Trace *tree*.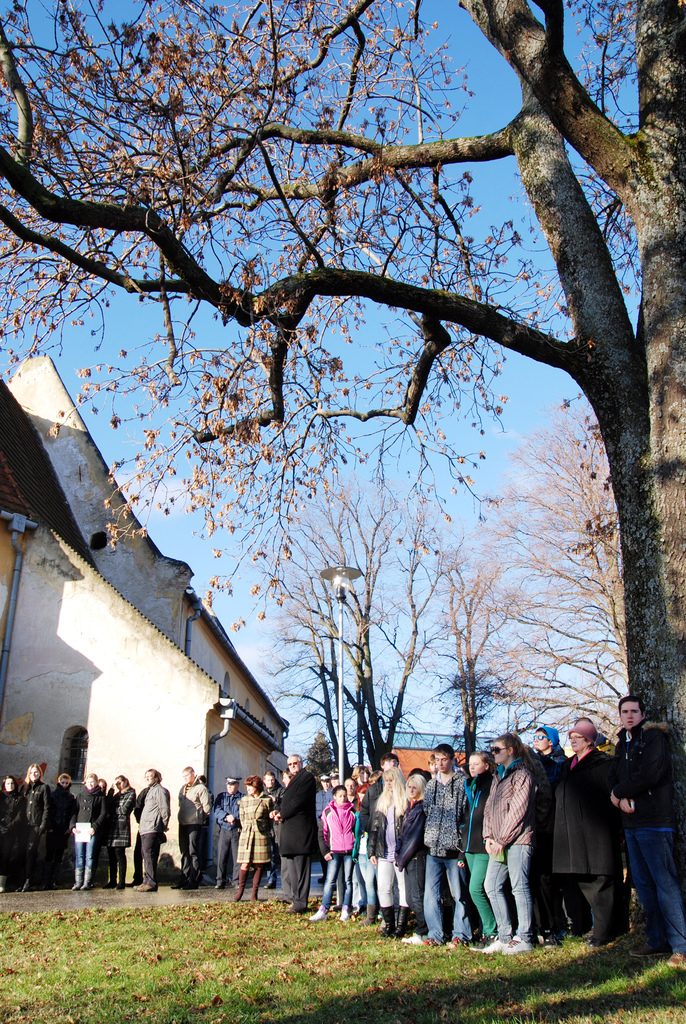
Traced to region(11, 19, 685, 863).
